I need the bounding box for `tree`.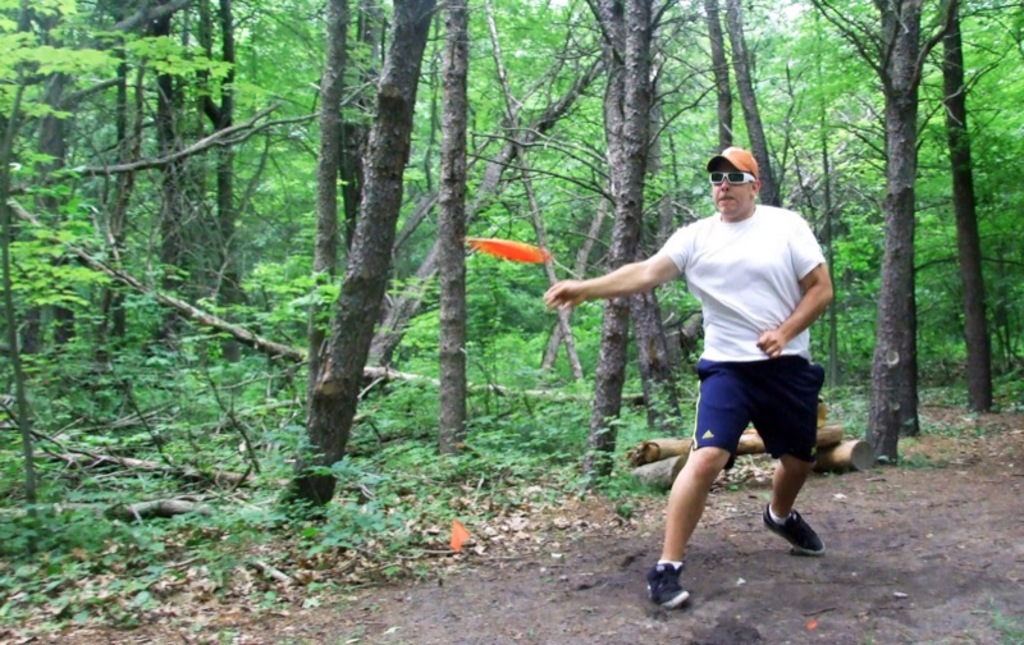
Here it is: <bbox>818, 0, 966, 480</bbox>.
